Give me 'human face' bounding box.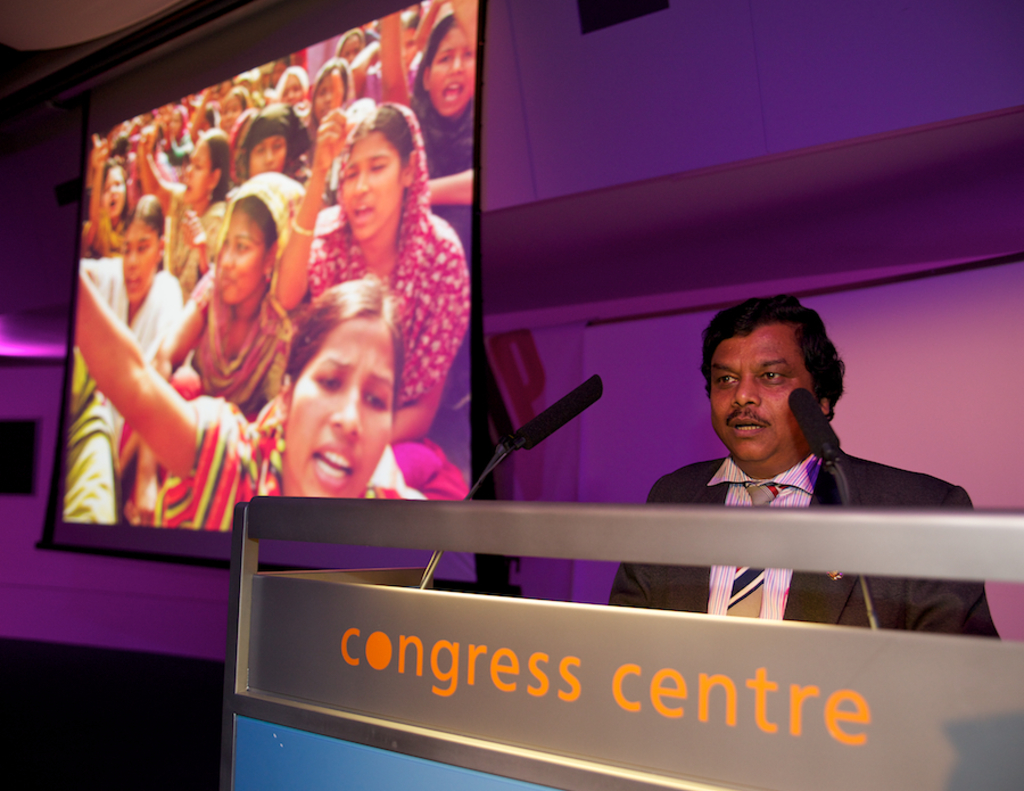
{"x1": 710, "y1": 323, "x2": 815, "y2": 462}.
